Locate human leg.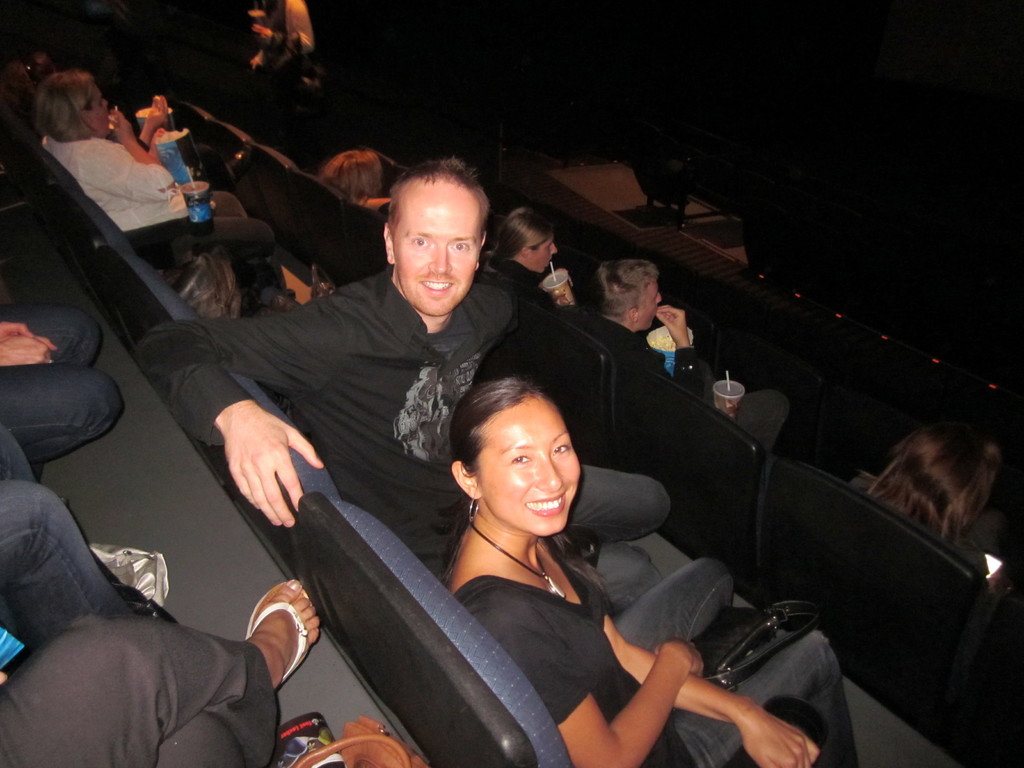
Bounding box: [565,461,671,540].
